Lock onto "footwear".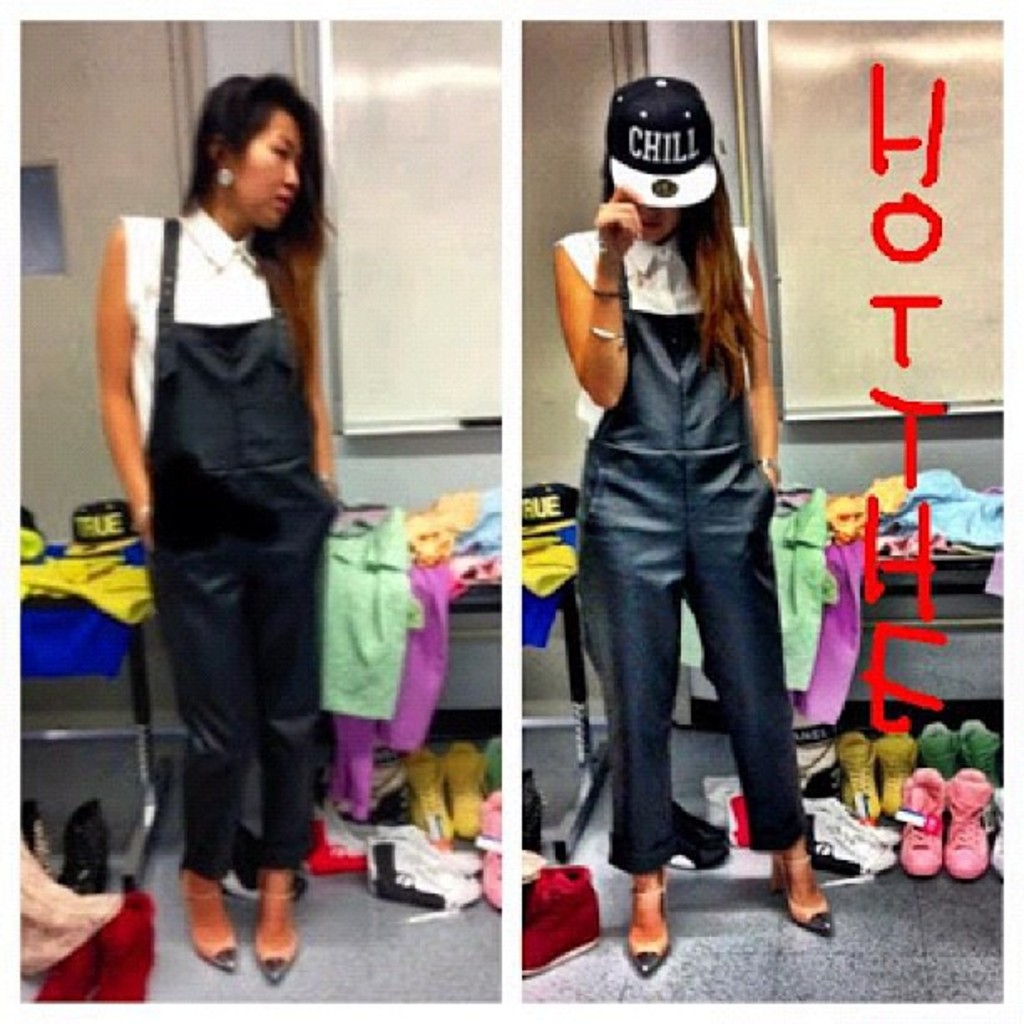
Locked: {"left": 621, "top": 857, "right": 679, "bottom": 977}.
